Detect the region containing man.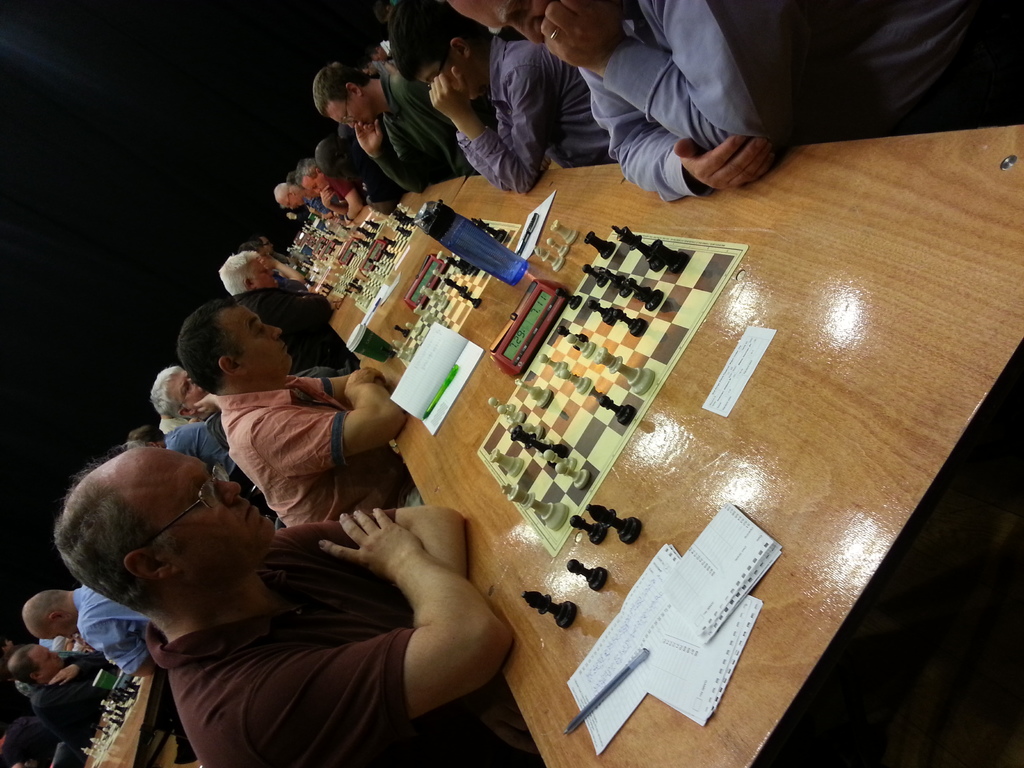
452:0:1023:209.
